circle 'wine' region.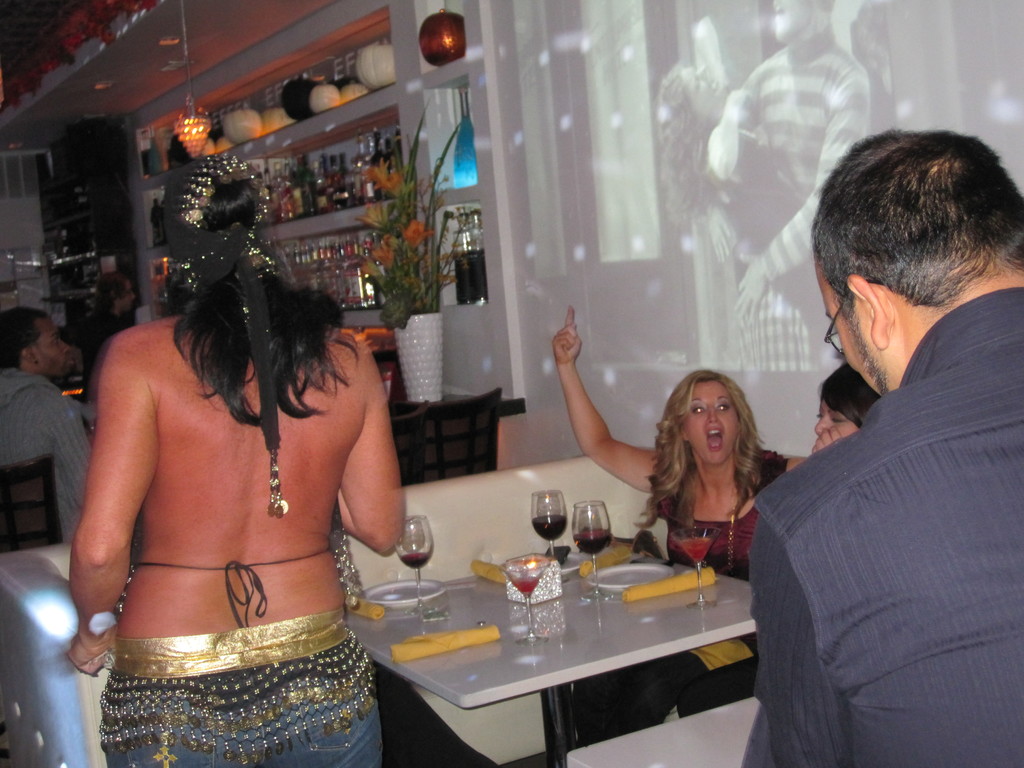
Region: pyautogui.locateOnScreen(532, 511, 564, 542).
